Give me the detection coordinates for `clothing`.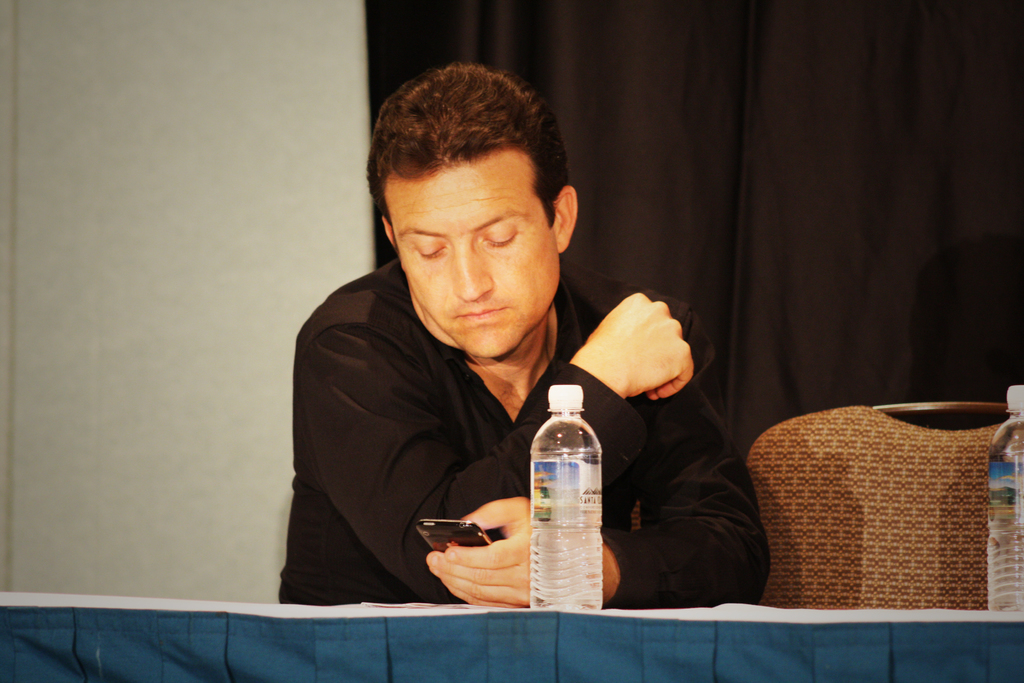
detection(321, 221, 710, 602).
